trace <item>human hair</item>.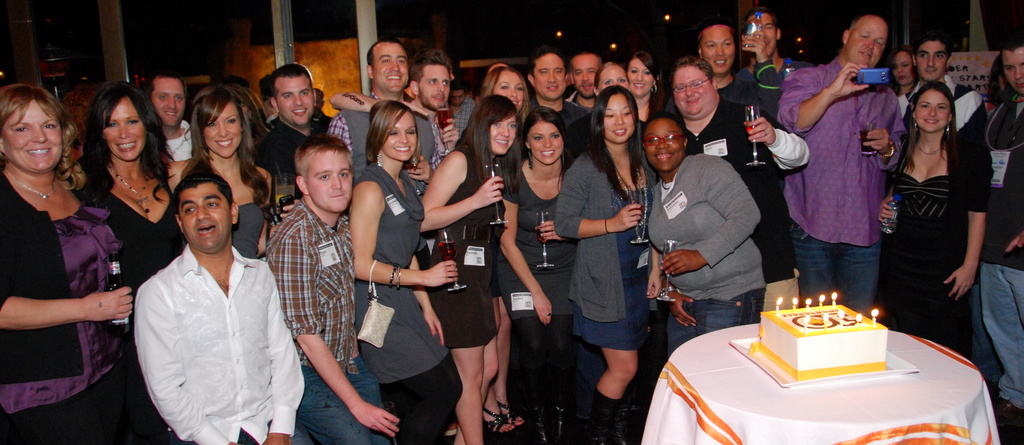
Traced to 903:80:958:174.
